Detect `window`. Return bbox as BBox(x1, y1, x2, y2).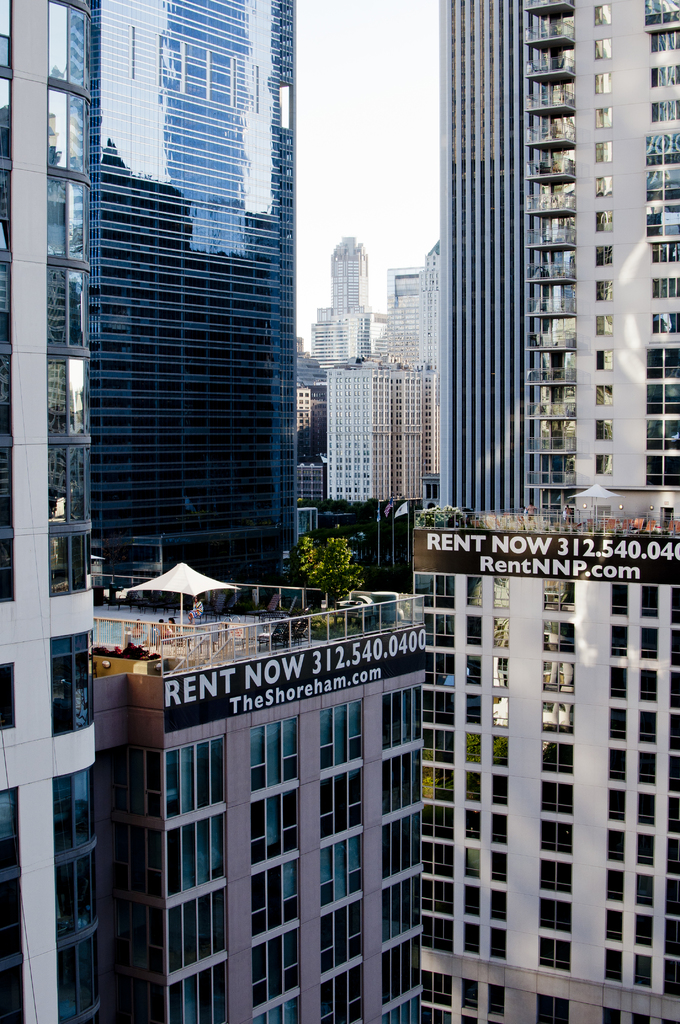
BBox(635, 749, 658, 784).
